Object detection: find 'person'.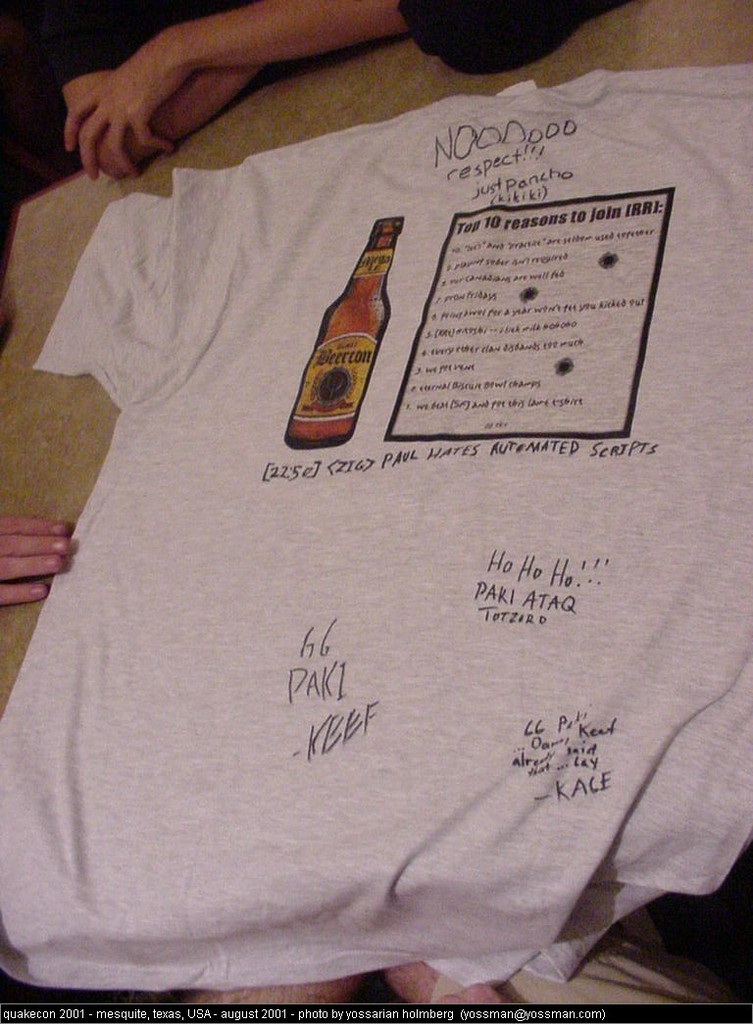
(0, 505, 83, 610).
